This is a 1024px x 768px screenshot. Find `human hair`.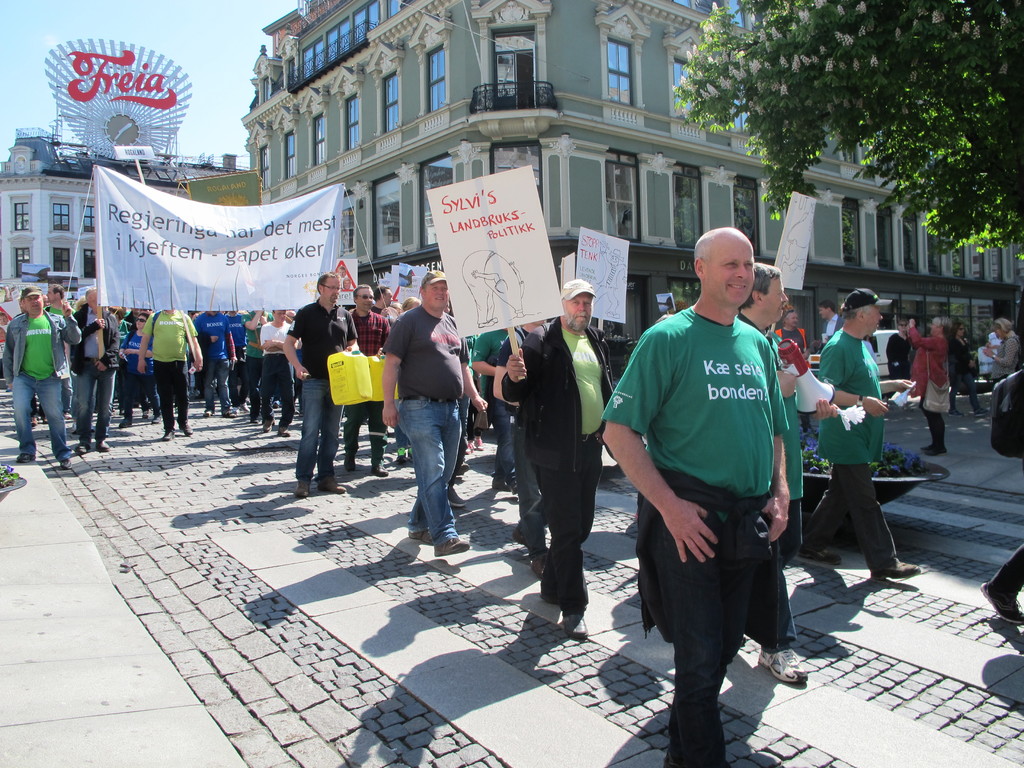
Bounding box: <region>391, 302, 401, 307</region>.
